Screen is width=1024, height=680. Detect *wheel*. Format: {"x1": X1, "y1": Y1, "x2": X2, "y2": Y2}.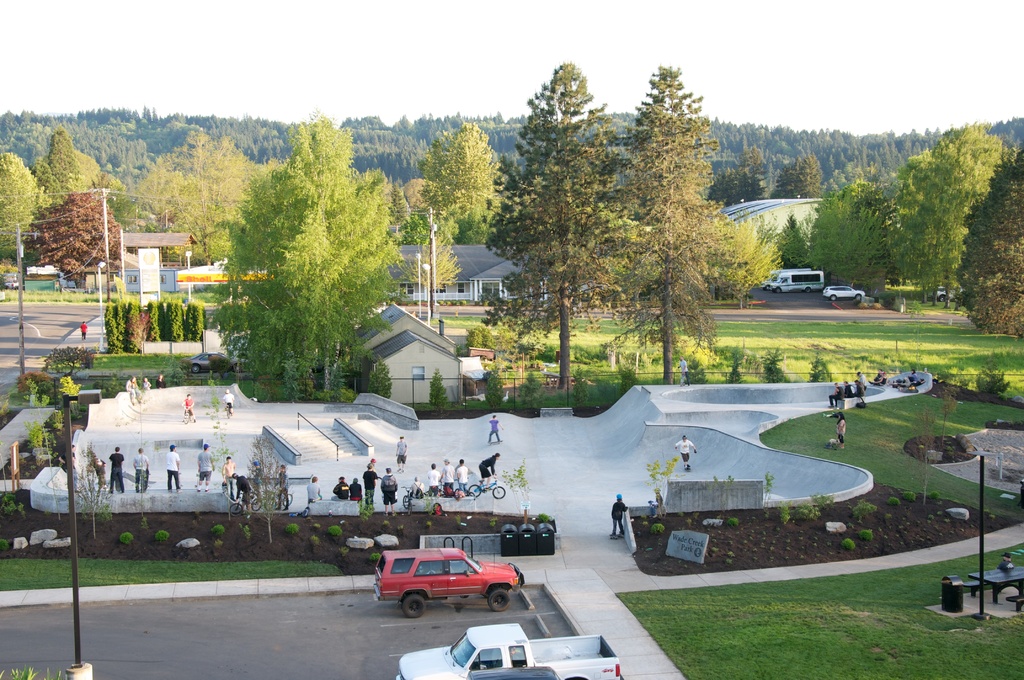
{"x1": 282, "y1": 489, "x2": 296, "y2": 506}.
